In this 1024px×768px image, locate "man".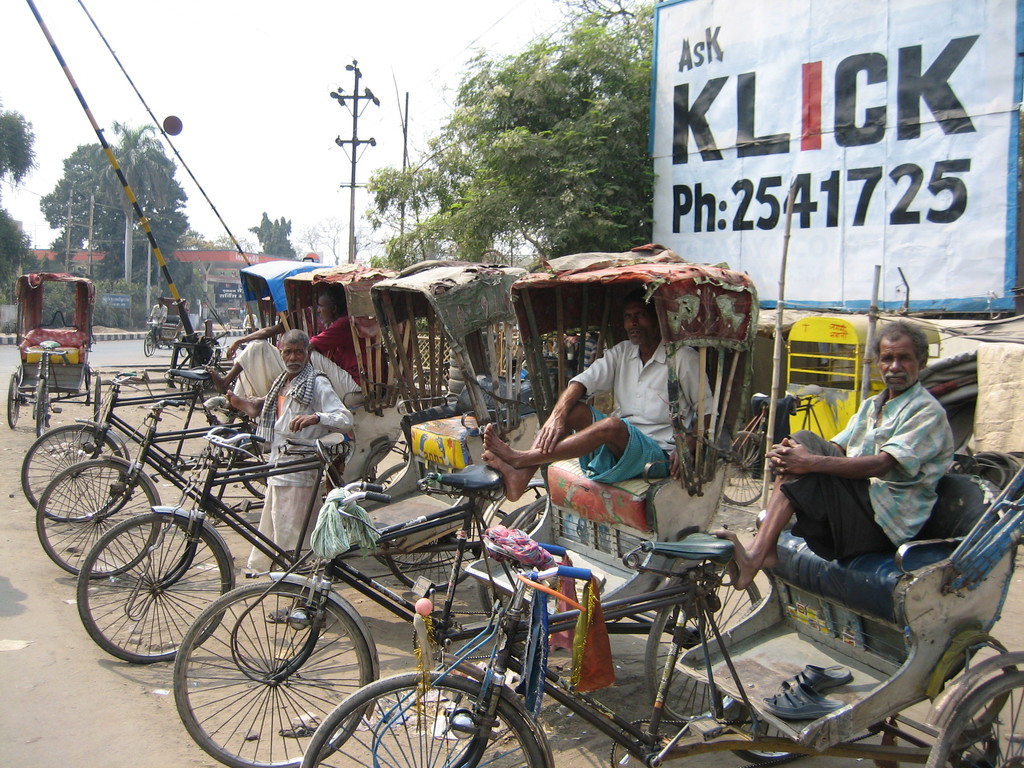
Bounding box: region(480, 292, 716, 501).
